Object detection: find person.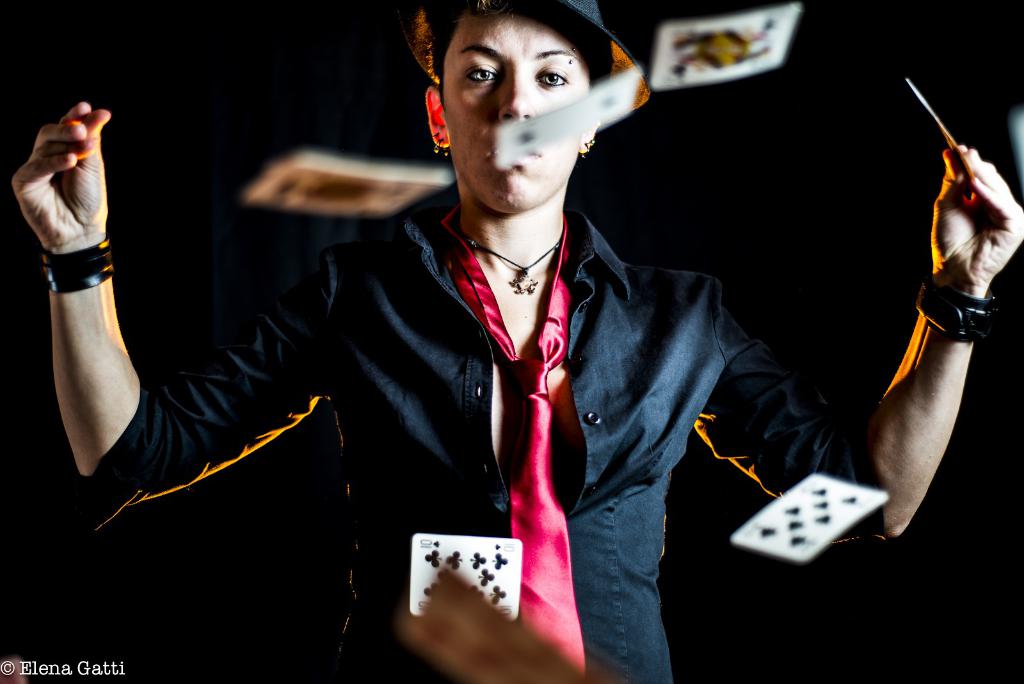
{"left": 3, "top": 0, "right": 1023, "bottom": 683}.
